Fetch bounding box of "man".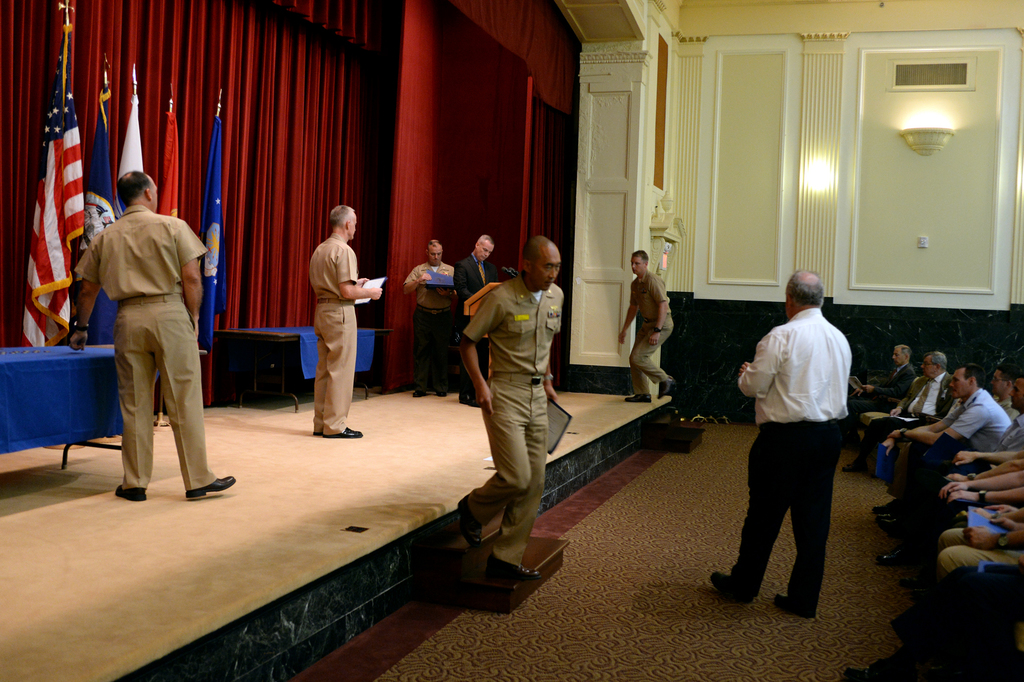
Bbox: (left=915, top=349, right=1023, bottom=610).
